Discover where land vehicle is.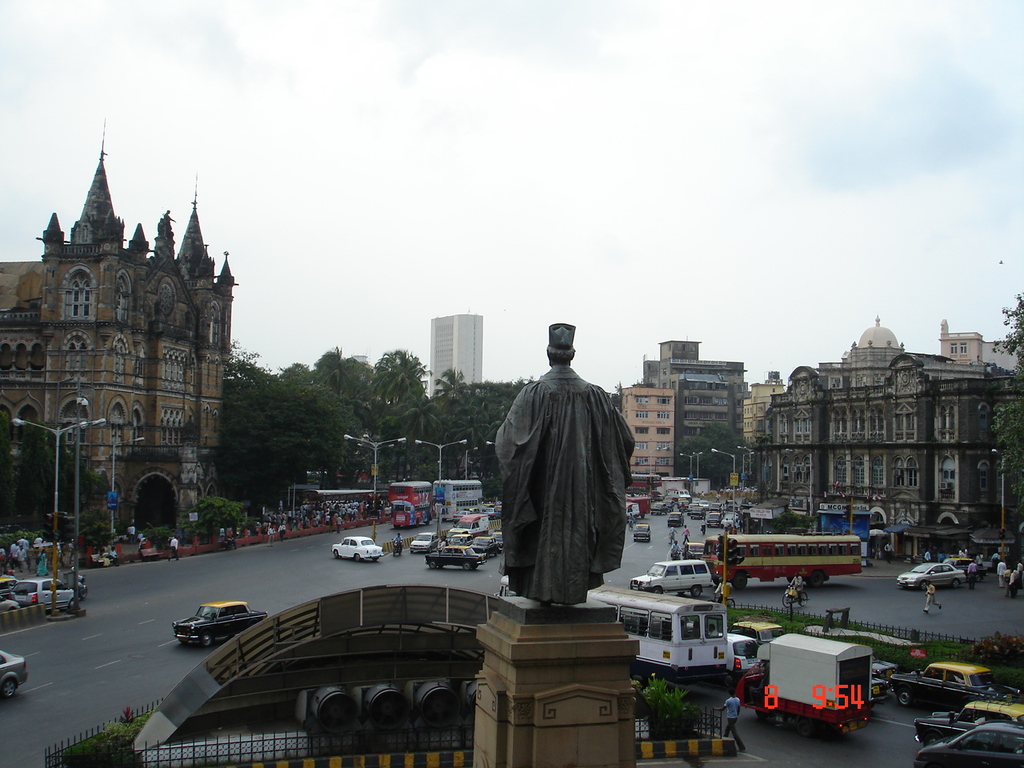
Discovered at locate(702, 512, 721, 528).
